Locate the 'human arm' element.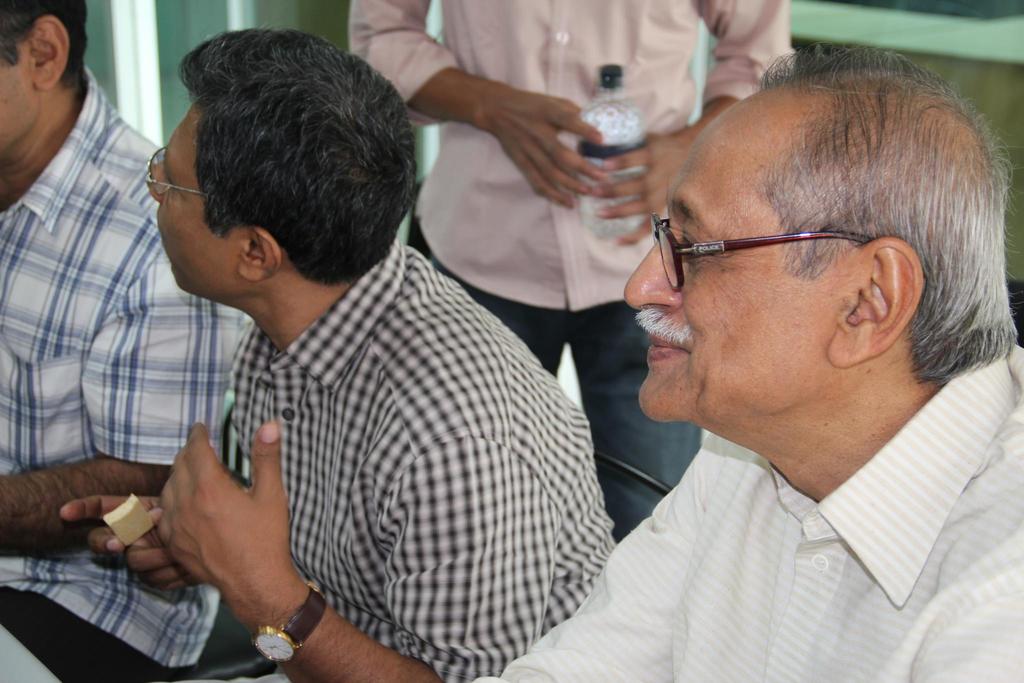
Element bbox: detection(336, 0, 609, 218).
